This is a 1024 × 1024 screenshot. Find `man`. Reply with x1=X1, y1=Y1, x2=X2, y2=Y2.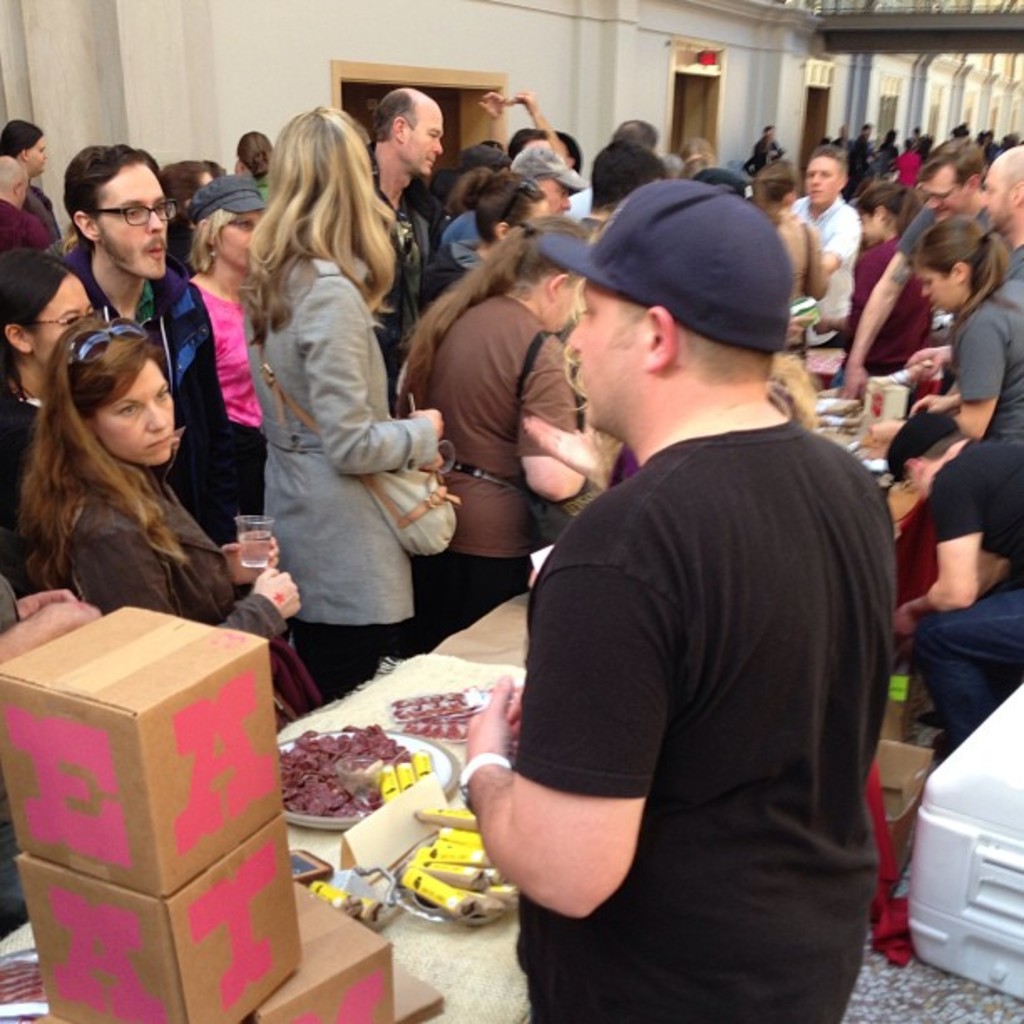
x1=562, y1=119, x2=661, y2=219.
